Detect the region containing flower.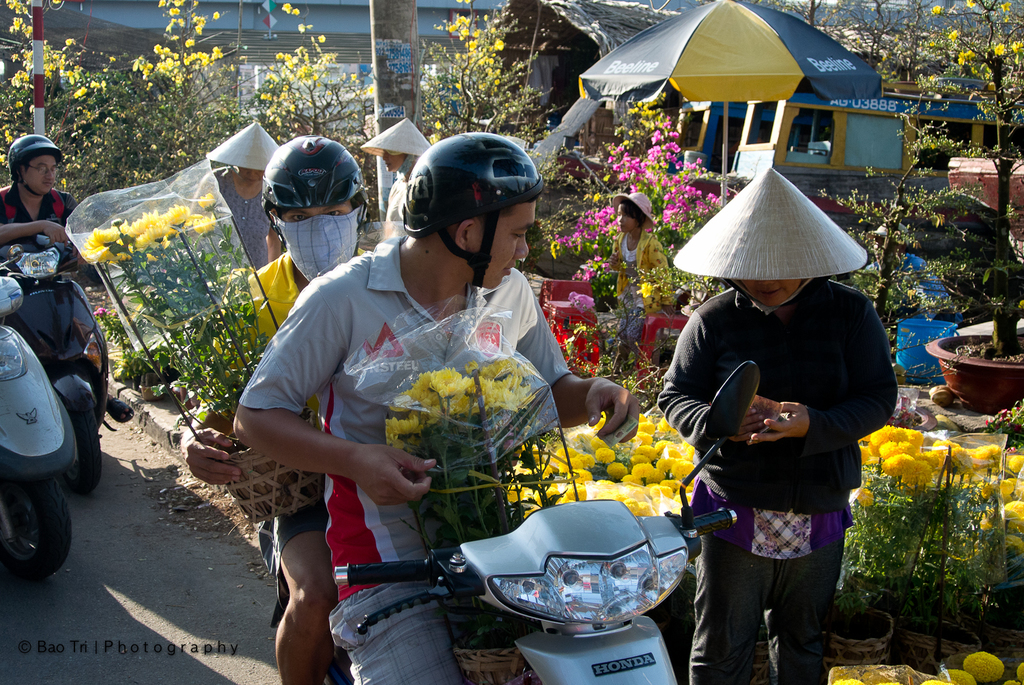
Rect(294, 8, 300, 18).
